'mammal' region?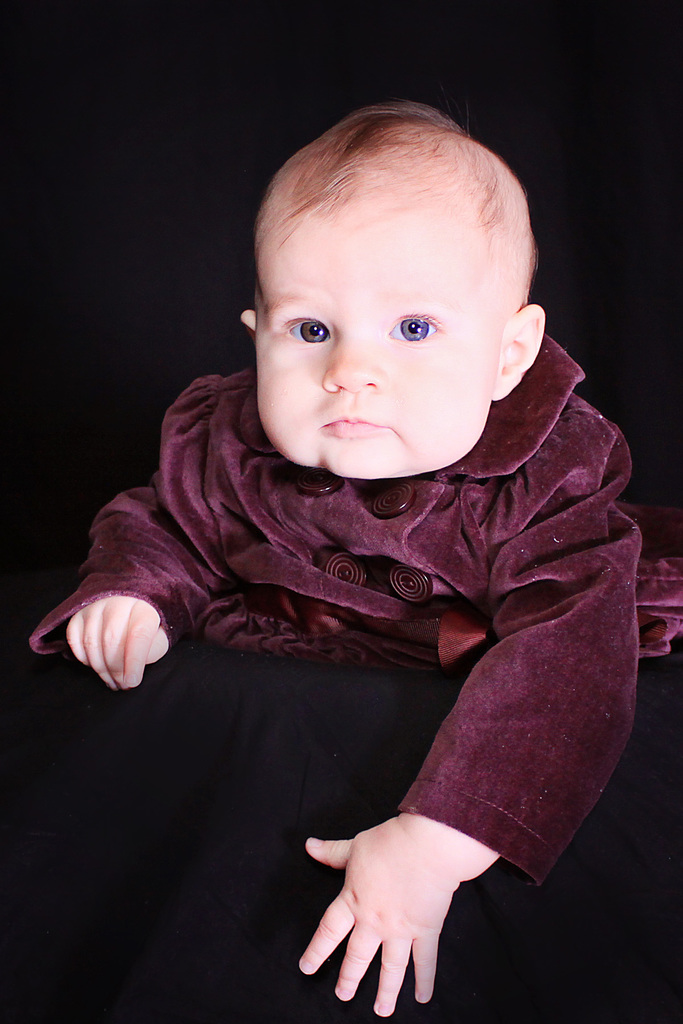
(left=18, top=100, right=682, bottom=1020)
